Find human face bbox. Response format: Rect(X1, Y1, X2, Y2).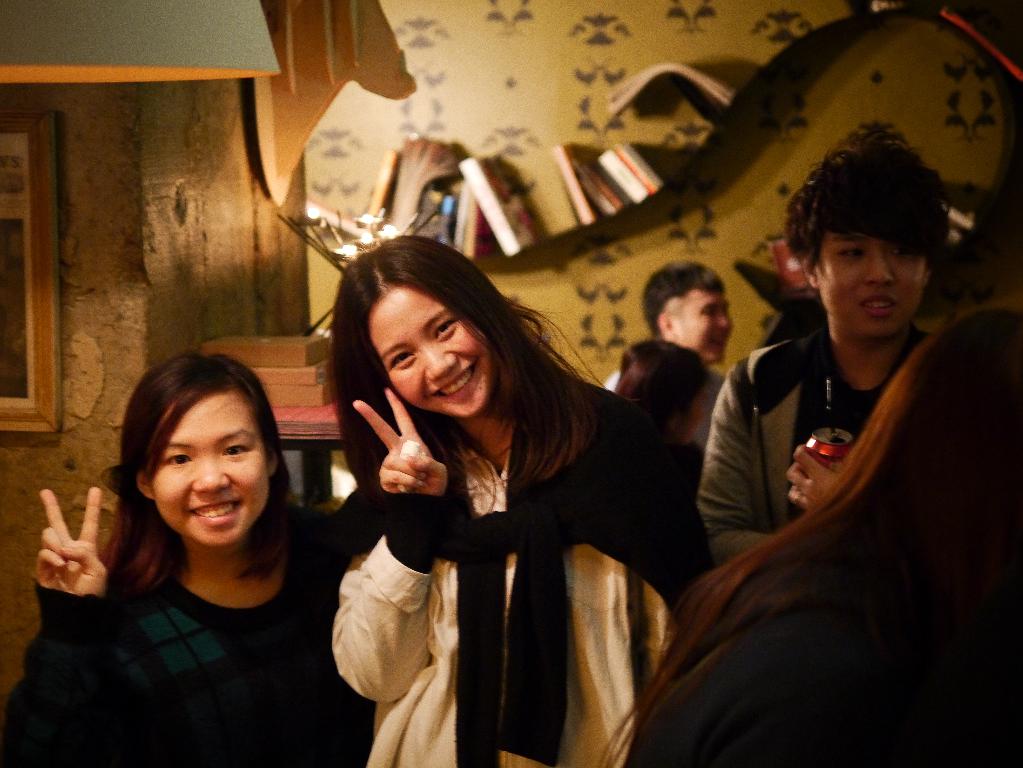
Rect(815, 228, 918, 336).
